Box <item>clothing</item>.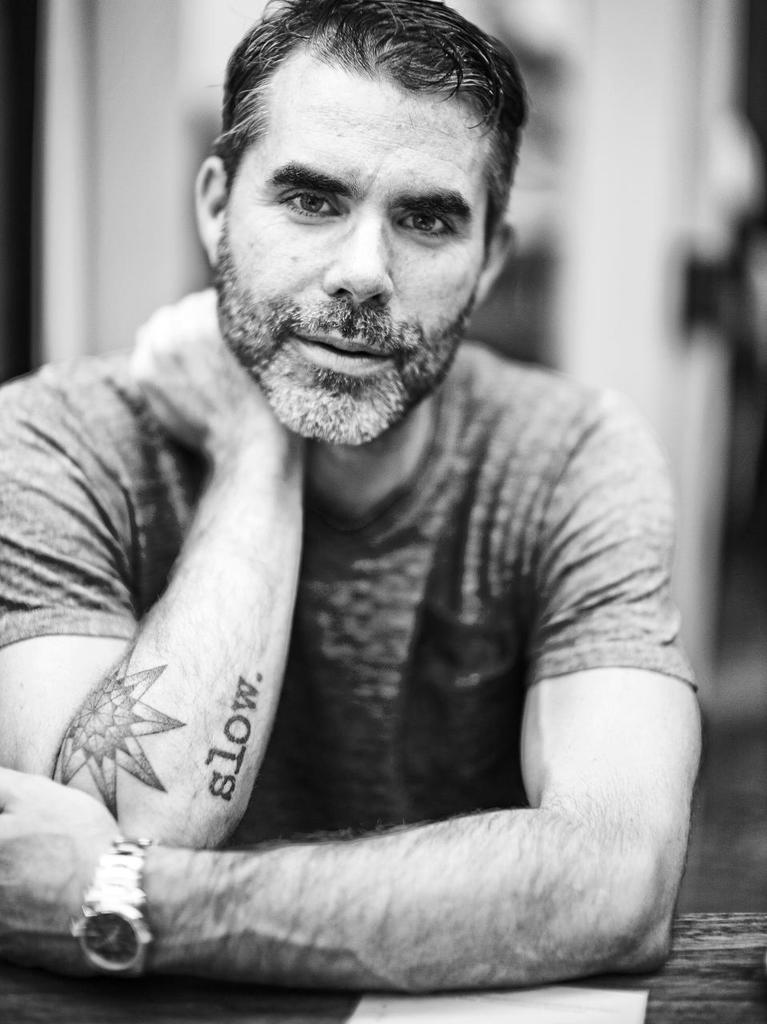
crop(49, 210, 701, 975).
